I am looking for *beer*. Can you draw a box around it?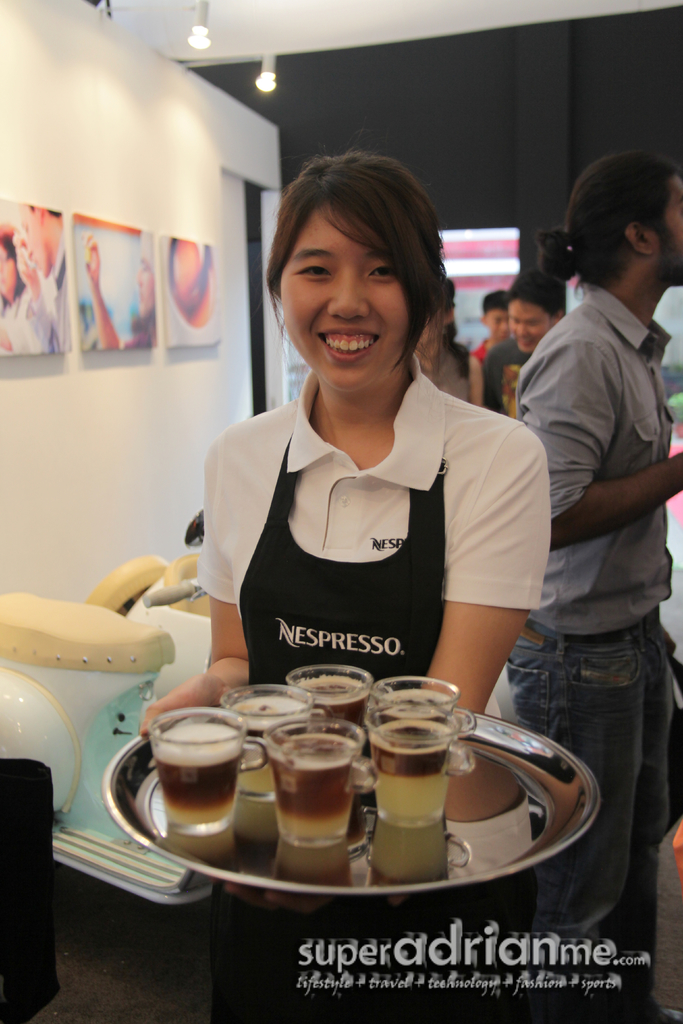
Sure, the bounding box is BBox(149, 699, 246, 849).
